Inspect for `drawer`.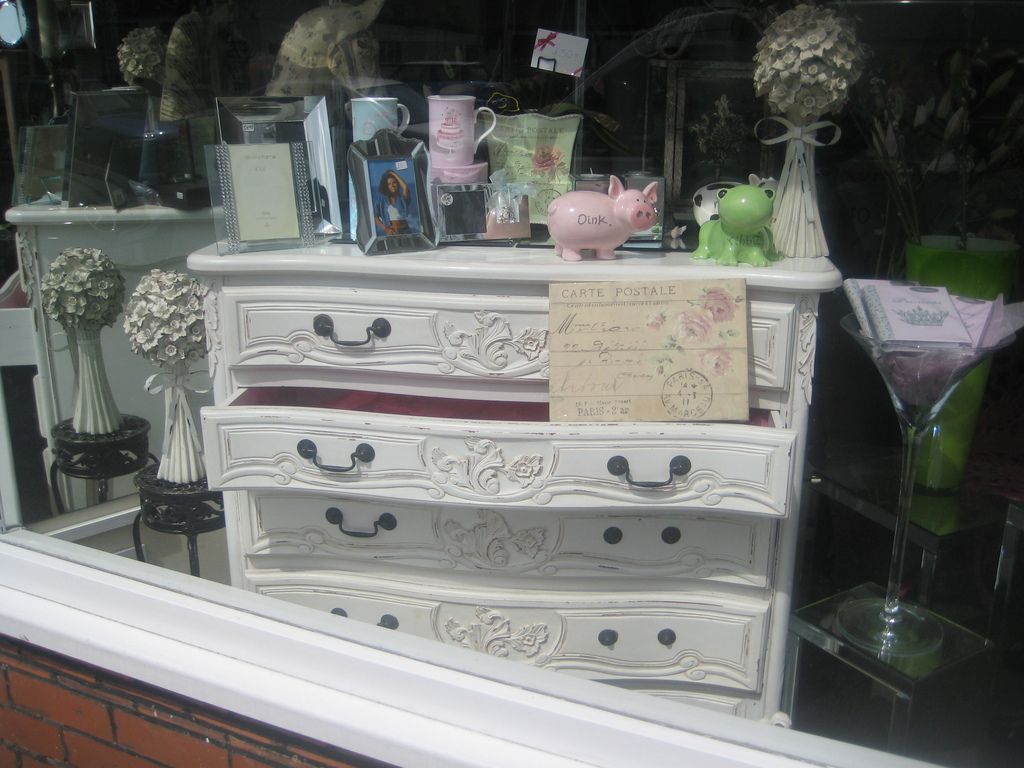
Inspection: Rect(210, 386, 792, 519).
